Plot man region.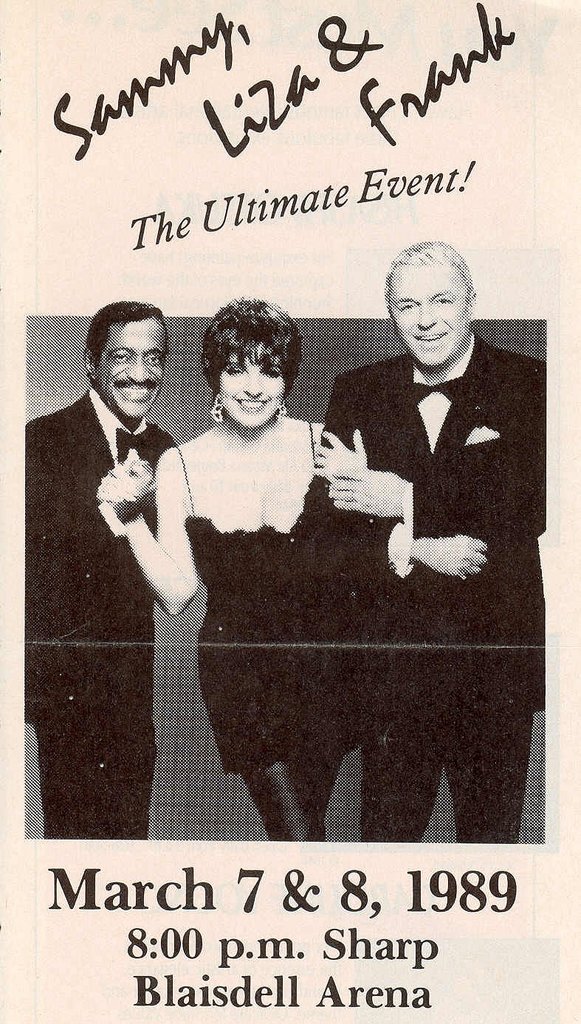
Plotted at x1=322 y1=240 x2=551 y2=849.
